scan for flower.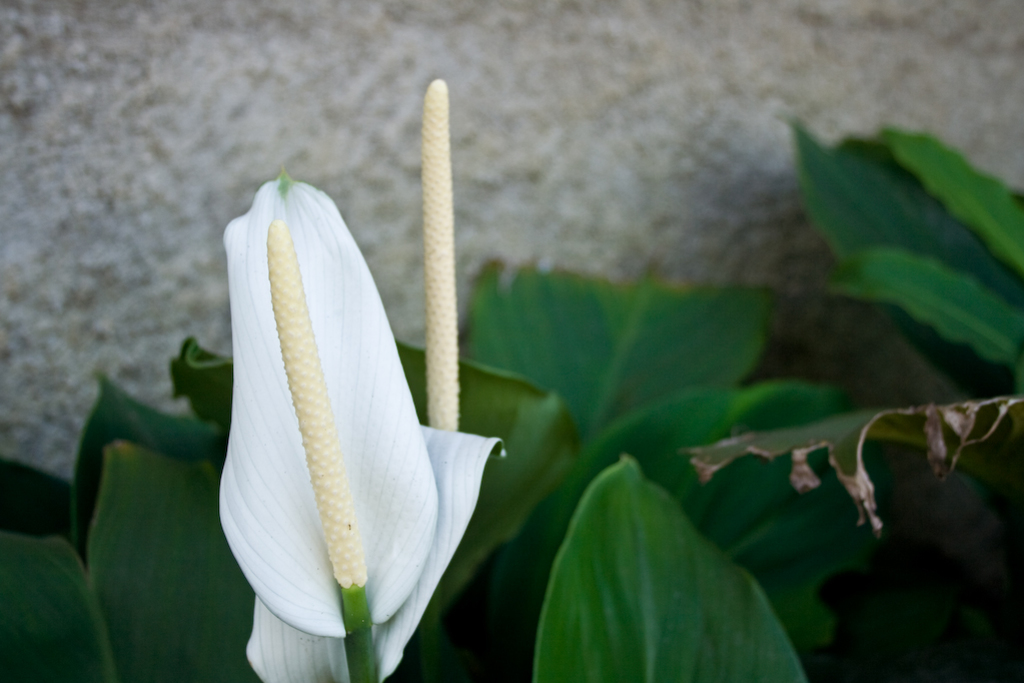
Scan result: {"x1": 197, "y1": 167, "x2": 510, "y2": 648}.
